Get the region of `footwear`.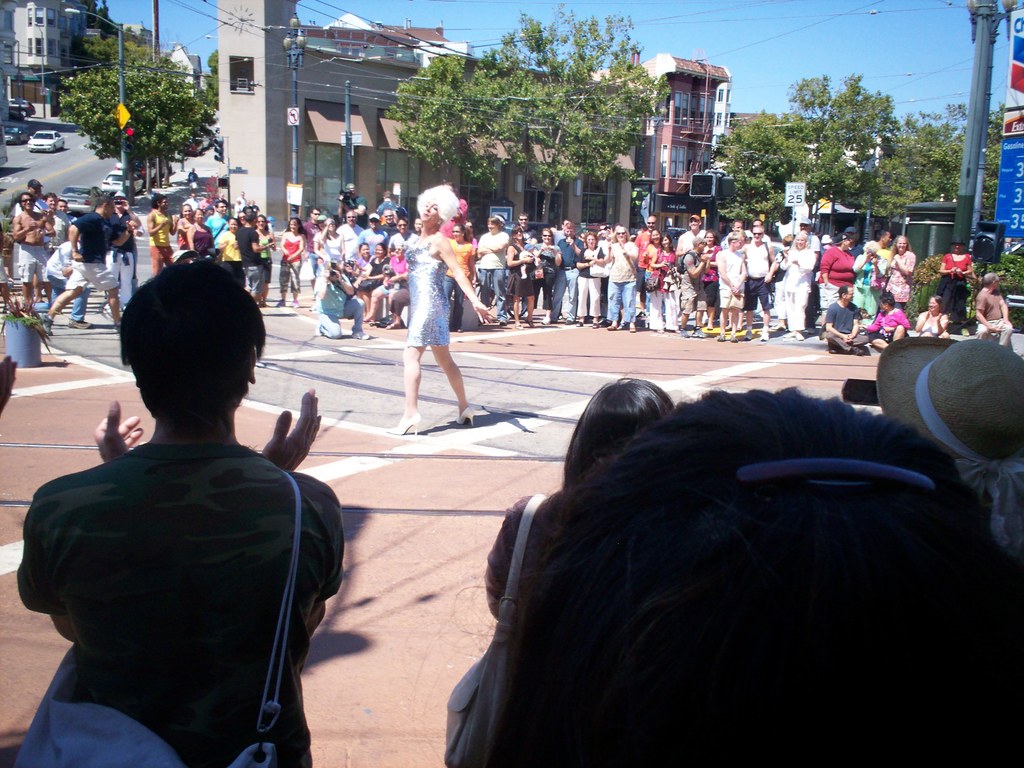
l=758, t=331, r=770, b=341.
